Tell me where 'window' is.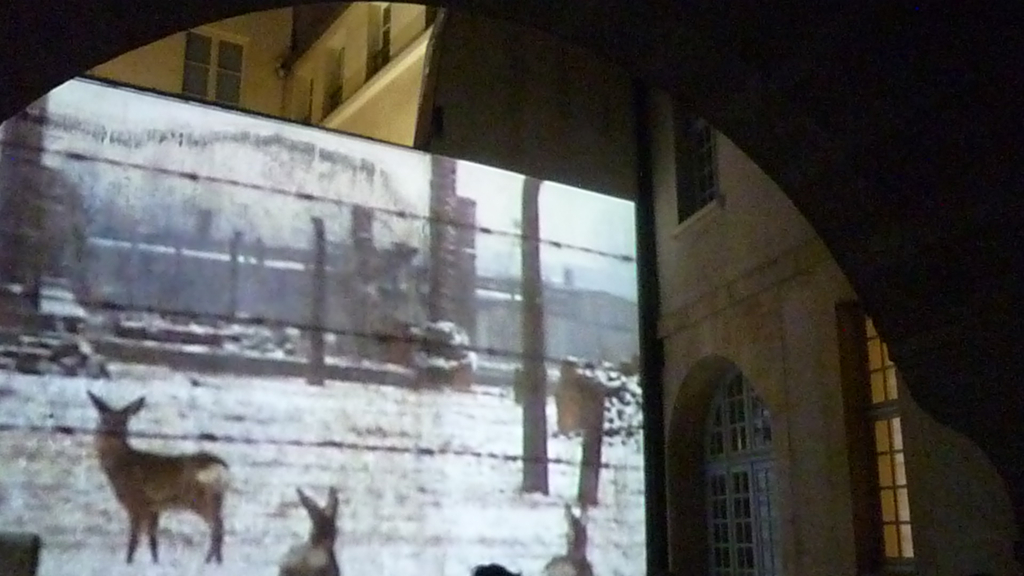
'window' is at l=164, t=17, r=259, b=90.
